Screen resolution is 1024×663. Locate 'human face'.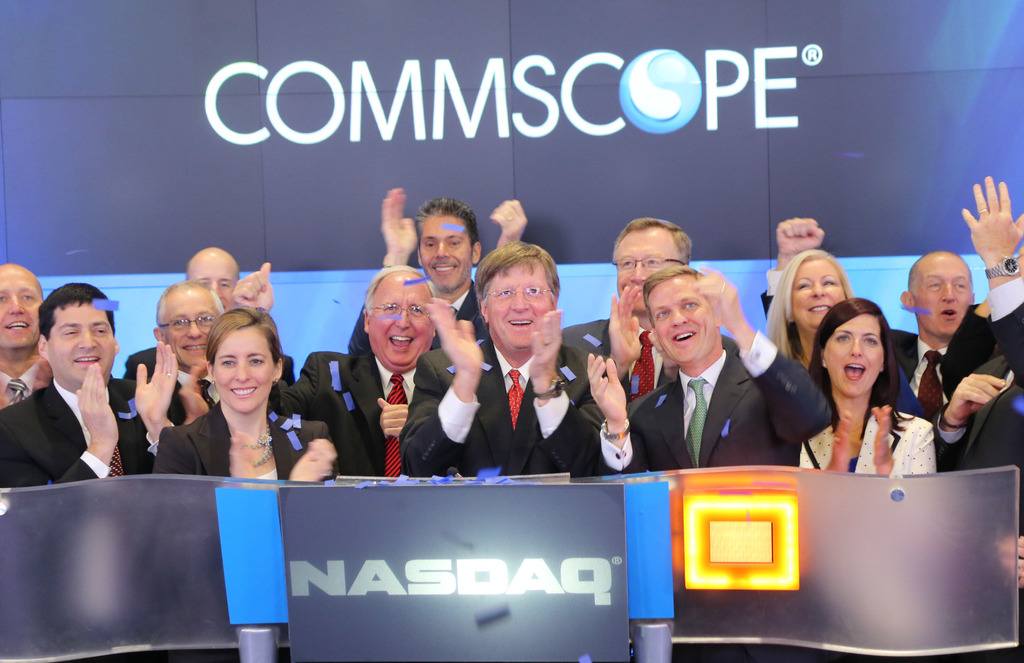
(829, 302, 904, 401).
